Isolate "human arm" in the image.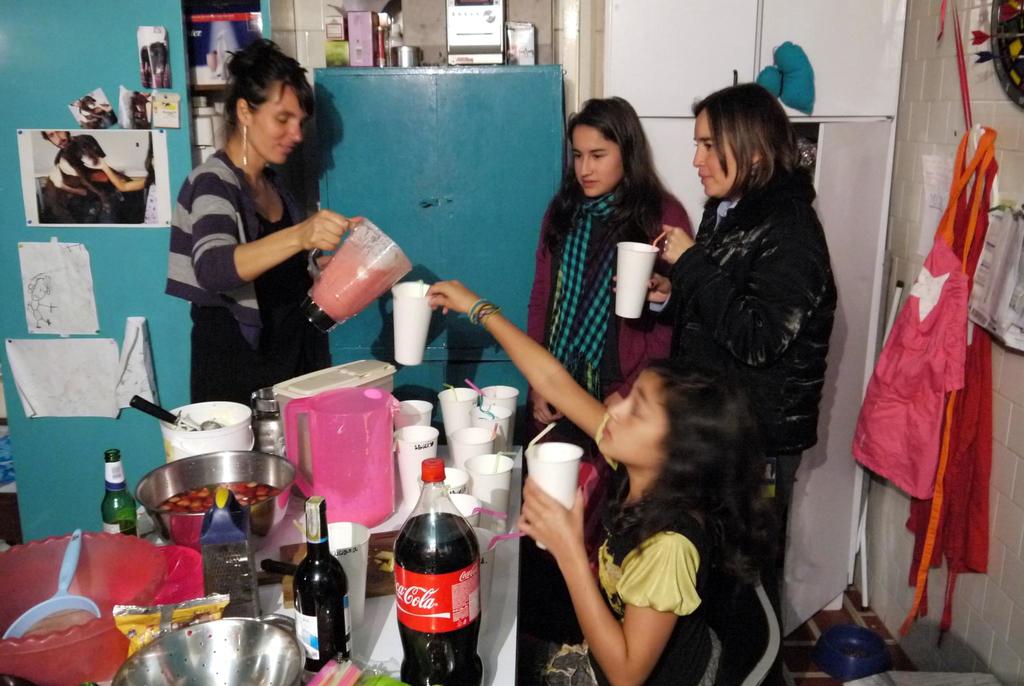
Isolated region: <region>536, 476, 703, 685</region>.
